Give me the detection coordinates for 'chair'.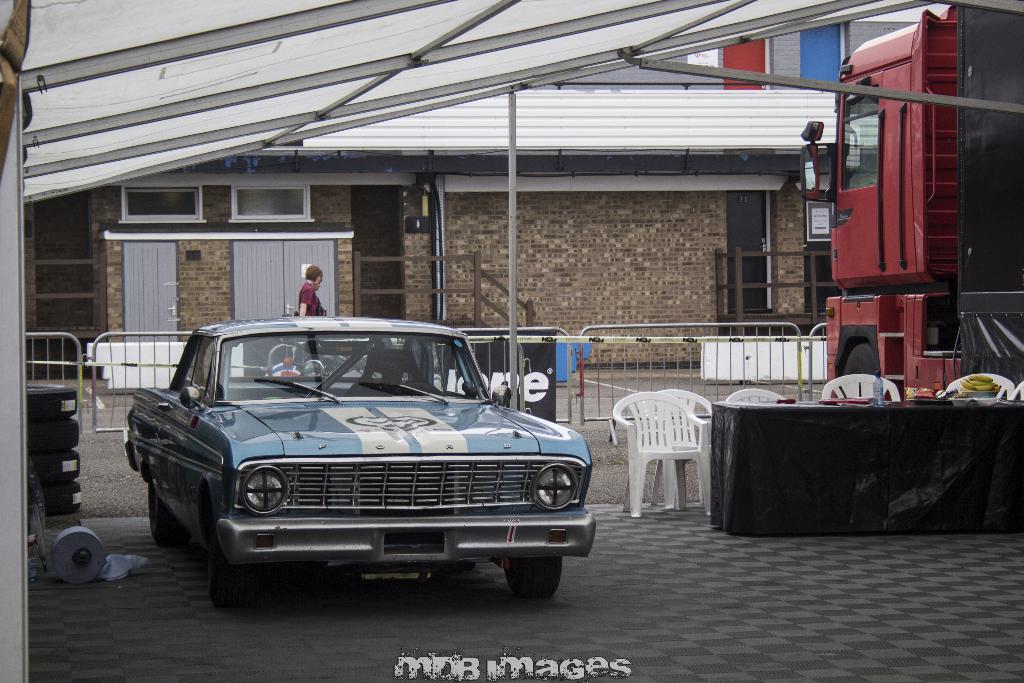
(731, 390, 783, 404).
